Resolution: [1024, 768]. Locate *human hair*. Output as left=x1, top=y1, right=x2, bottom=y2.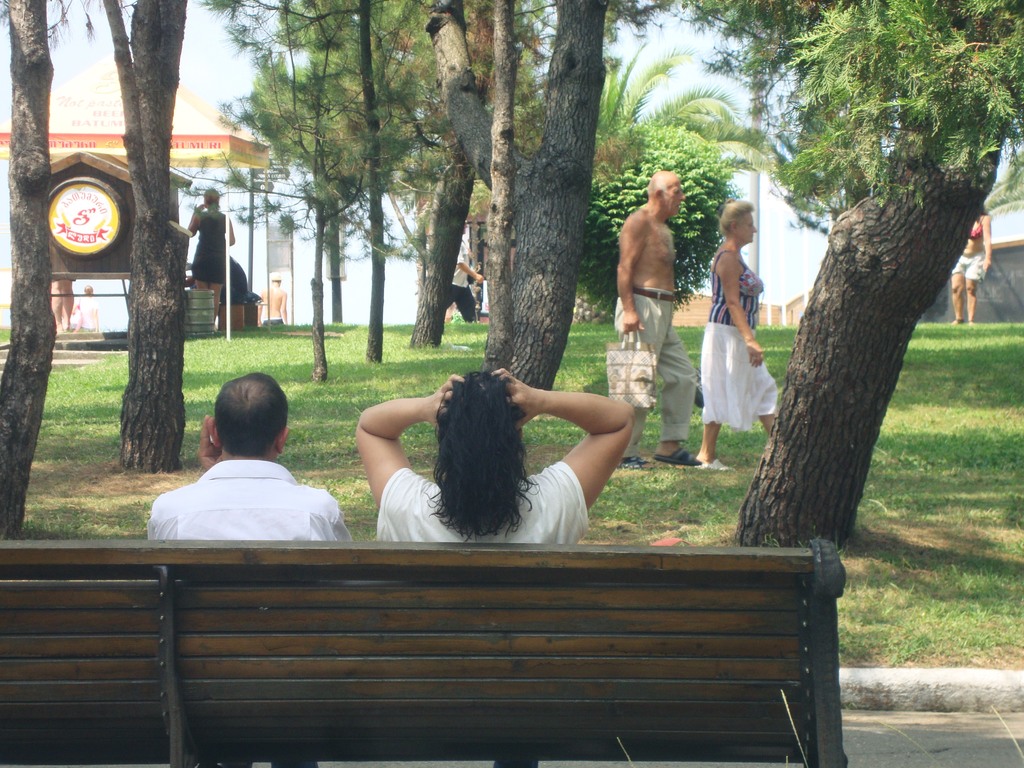
left=218, top=374, right=289, bottom=457.
